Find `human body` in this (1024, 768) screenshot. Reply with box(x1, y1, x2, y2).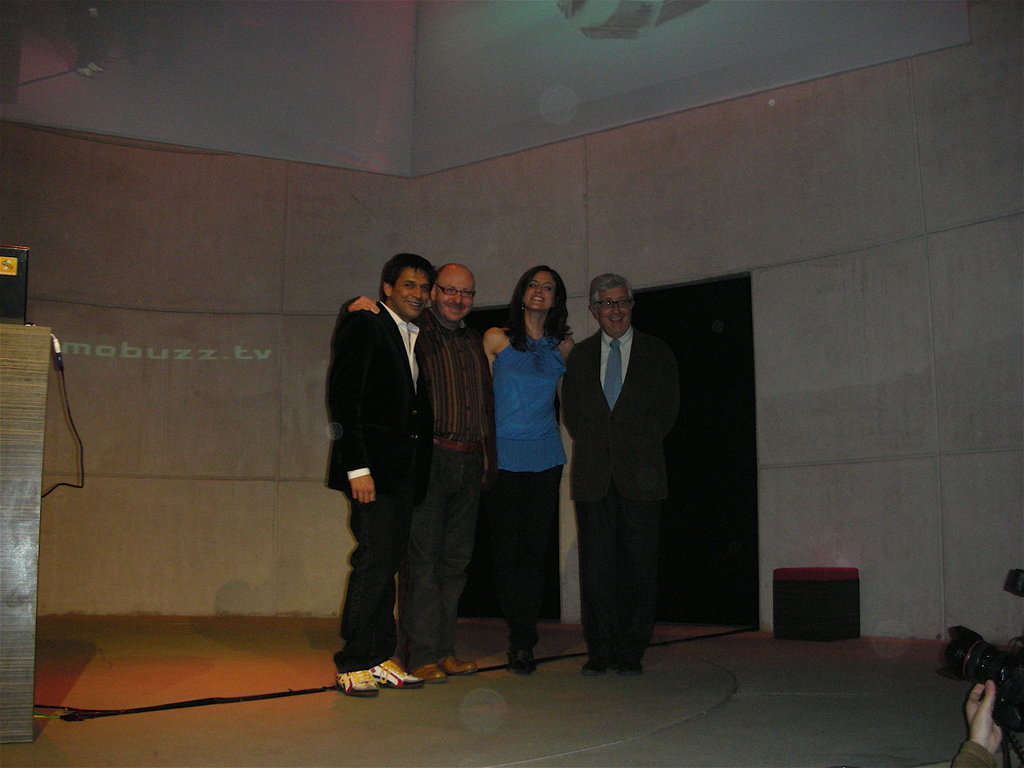
box(555, 270, 685, 675).
